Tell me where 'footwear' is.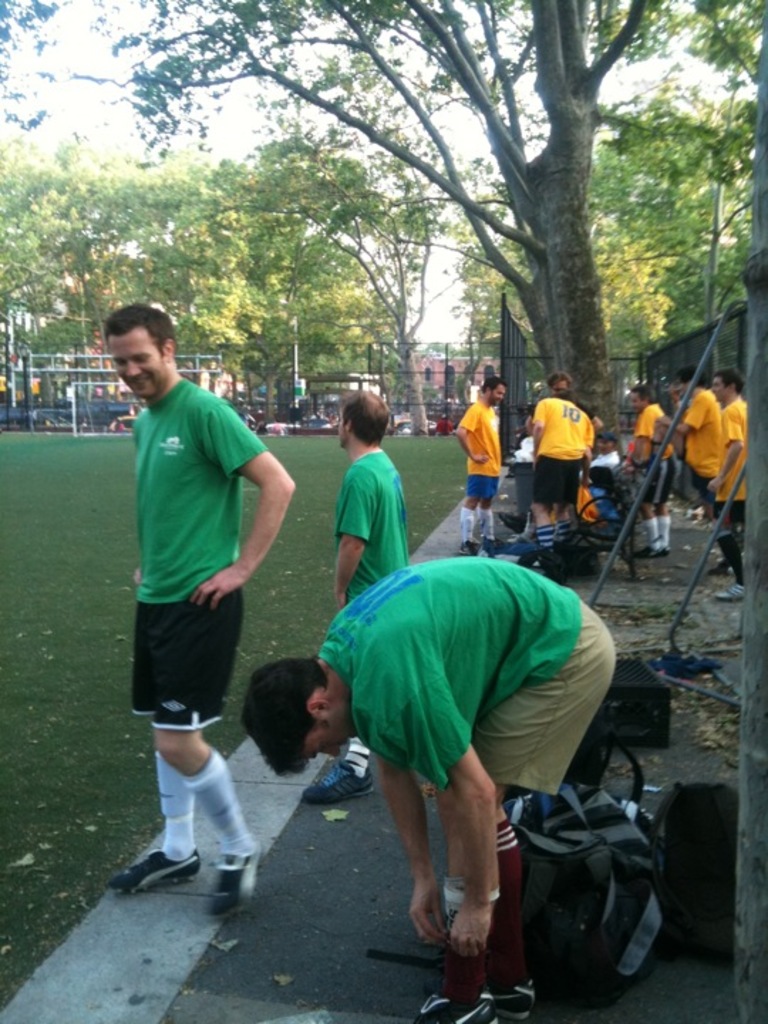
'footwear' is at 710/560/732/575.
